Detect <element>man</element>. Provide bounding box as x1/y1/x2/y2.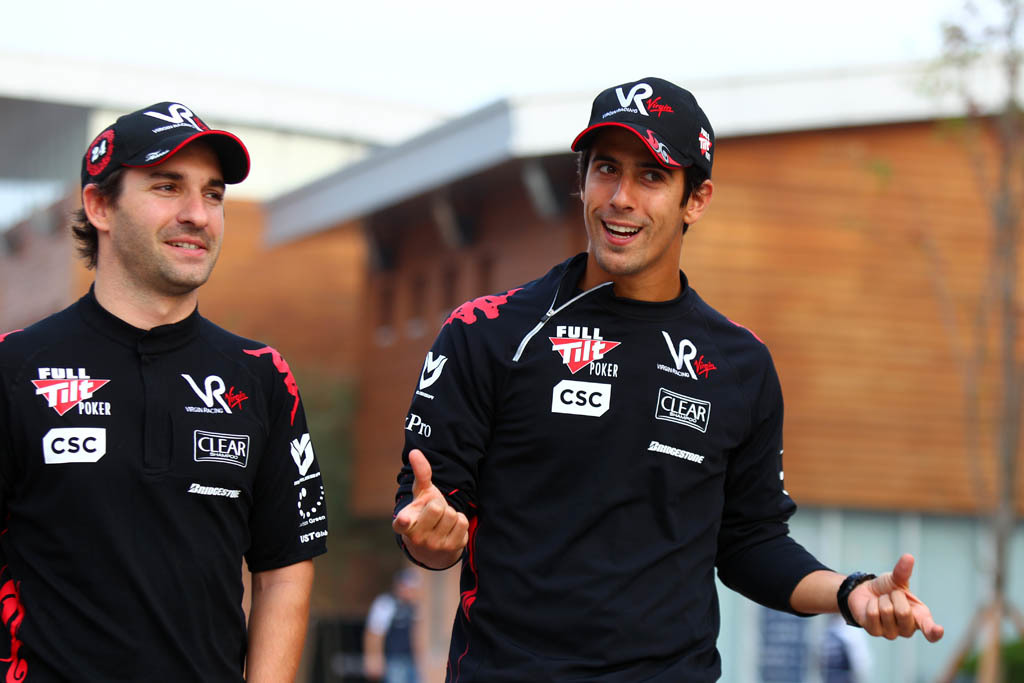
389/72/940/682.
